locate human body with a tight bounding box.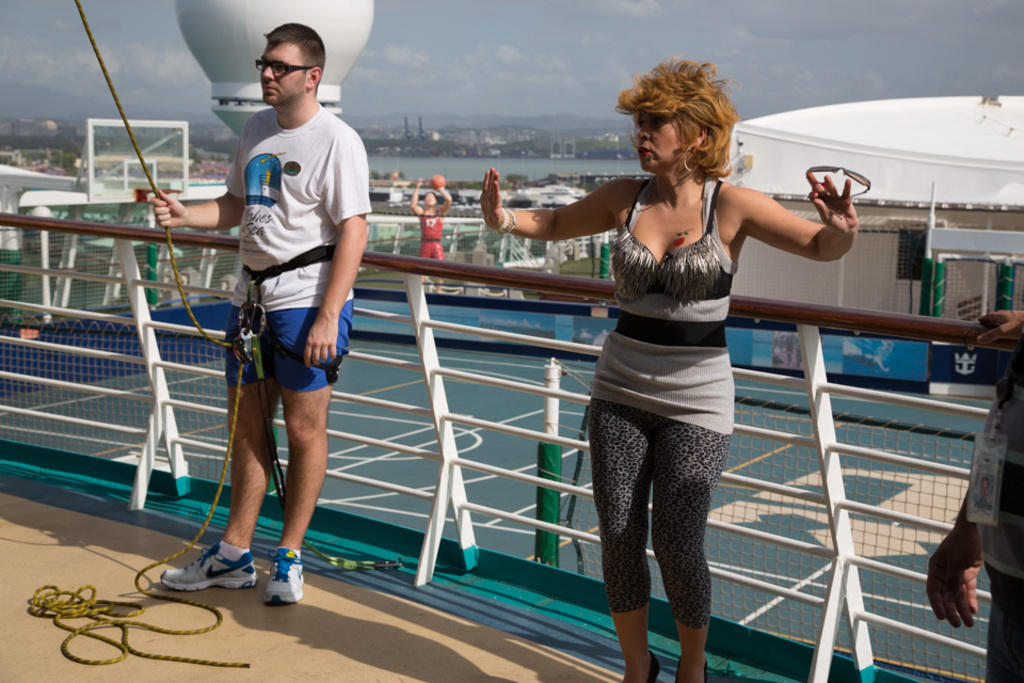
crop(147, 27, 378, 607).
